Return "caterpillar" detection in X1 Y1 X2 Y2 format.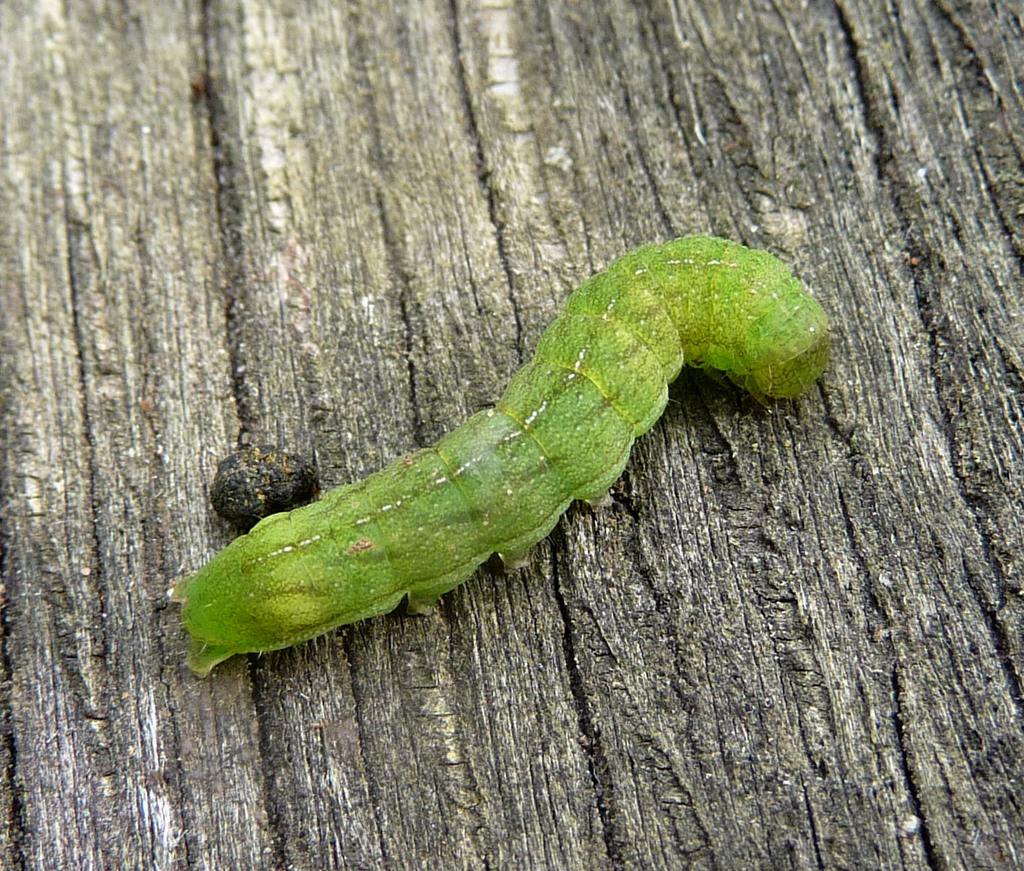
180 229 832 678.
